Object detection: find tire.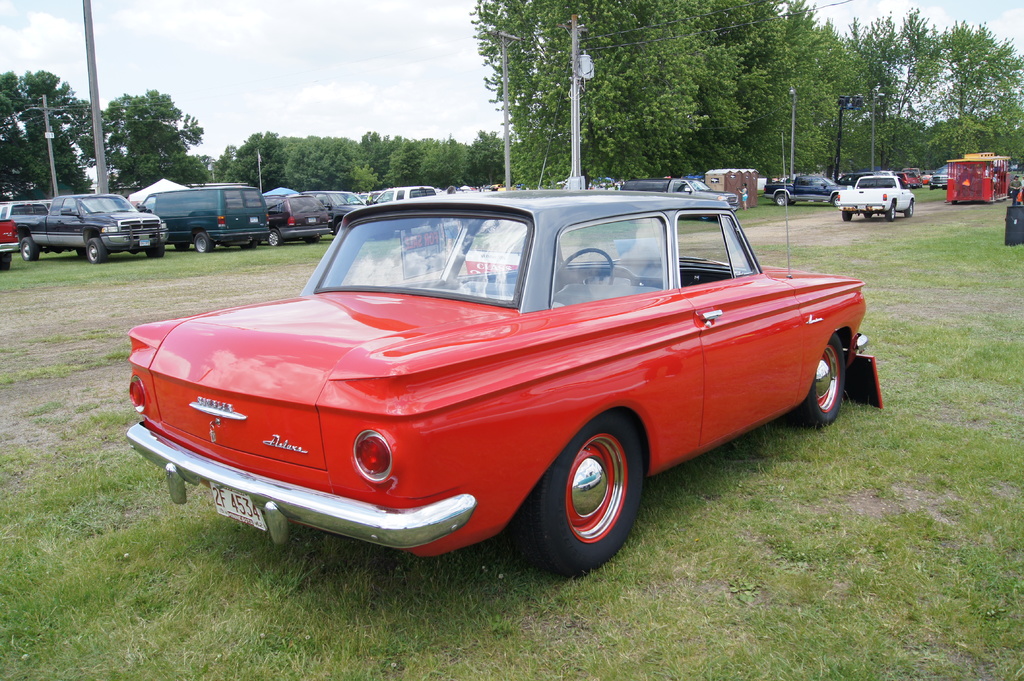
locate(774, 192, 788, 207).
